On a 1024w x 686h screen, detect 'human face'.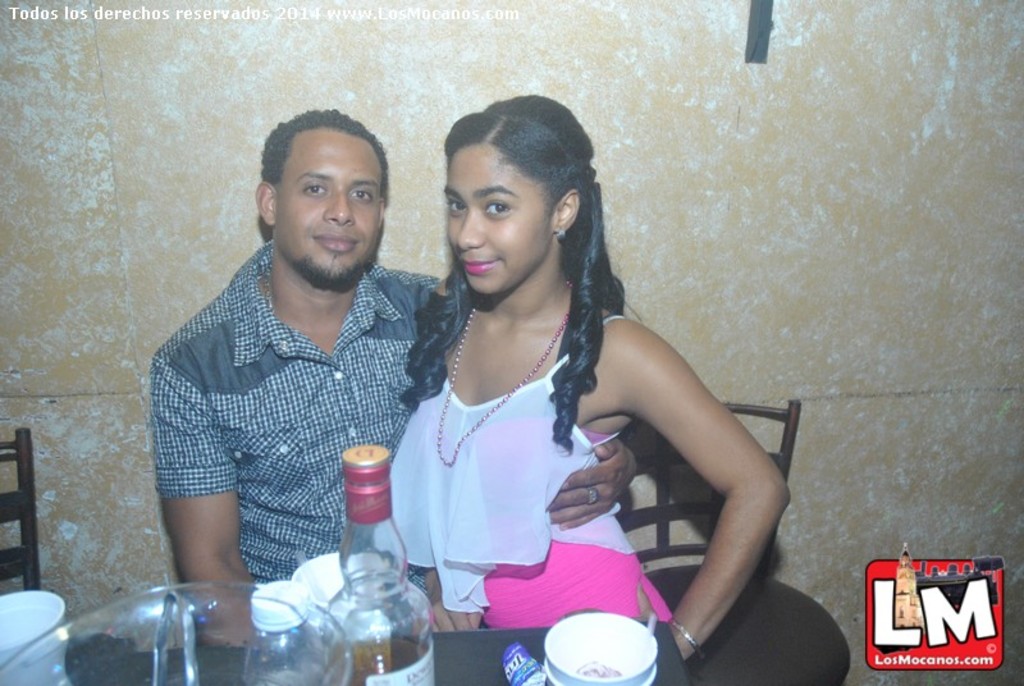
{"x1": 273, "y1": 140, "x2": 379, "y2": 285}.
